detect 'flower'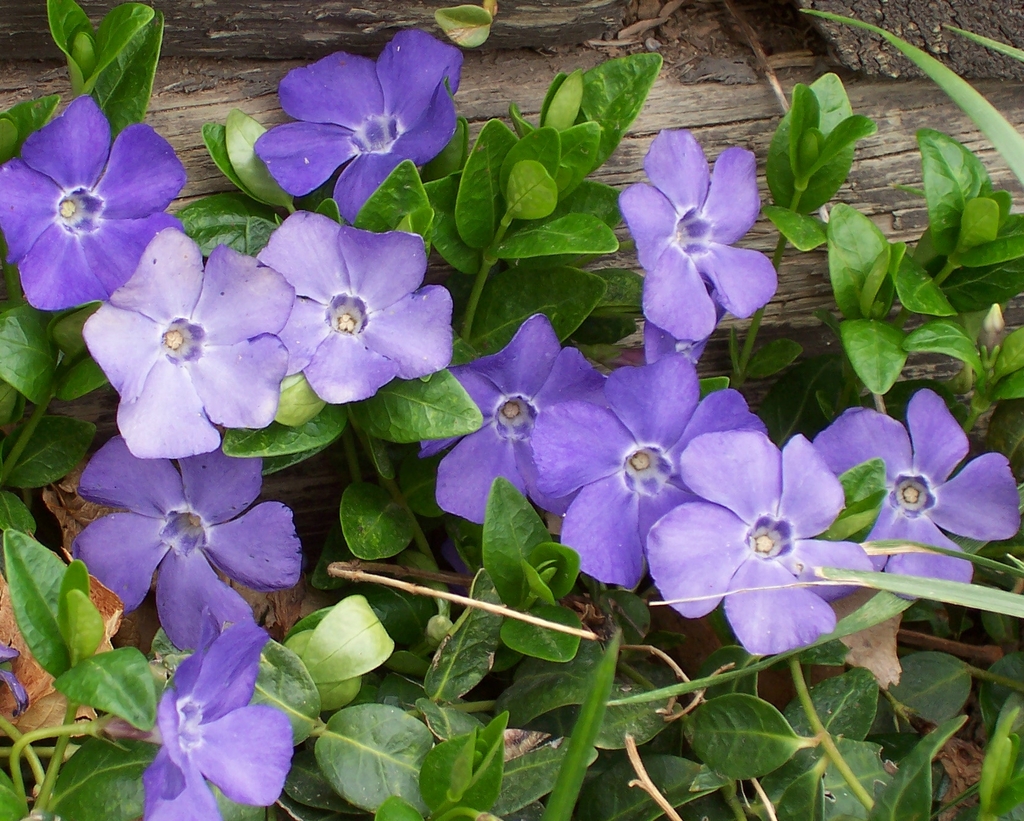
l=255, t=203, r=454, b=403
